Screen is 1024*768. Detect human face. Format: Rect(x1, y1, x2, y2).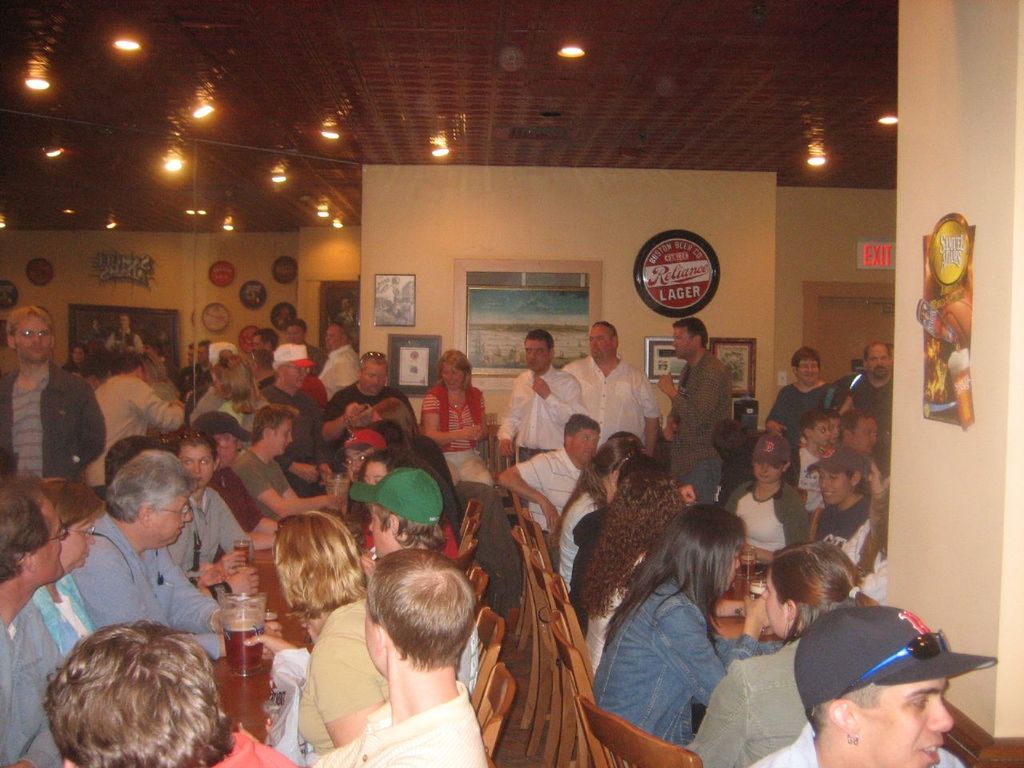
Rect(319, 326, 354, 354).
